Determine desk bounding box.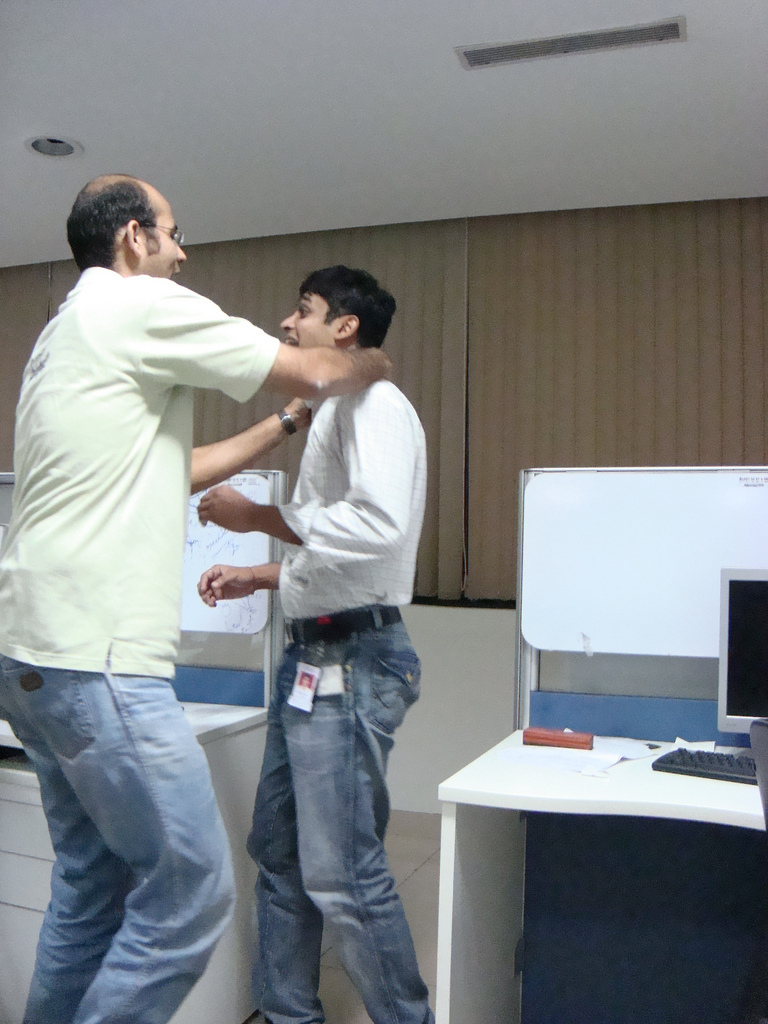
Determined: x1=410, y1=702, x2=758, y2=1021.
